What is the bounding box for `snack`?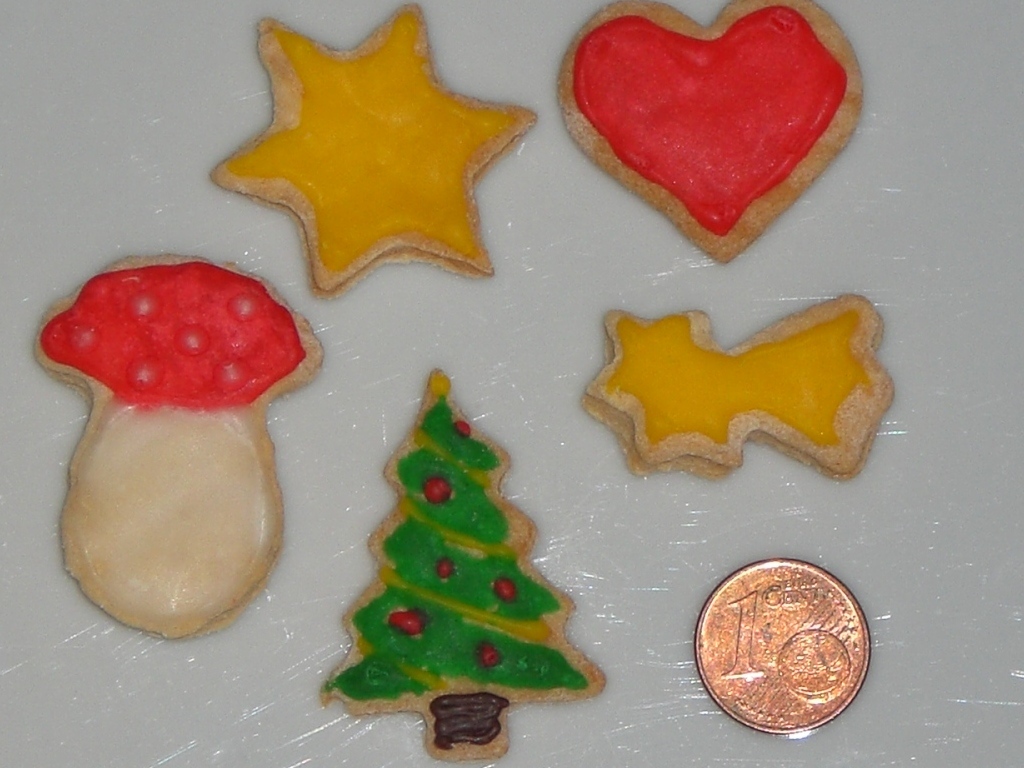
204, 4, 544, 299.
